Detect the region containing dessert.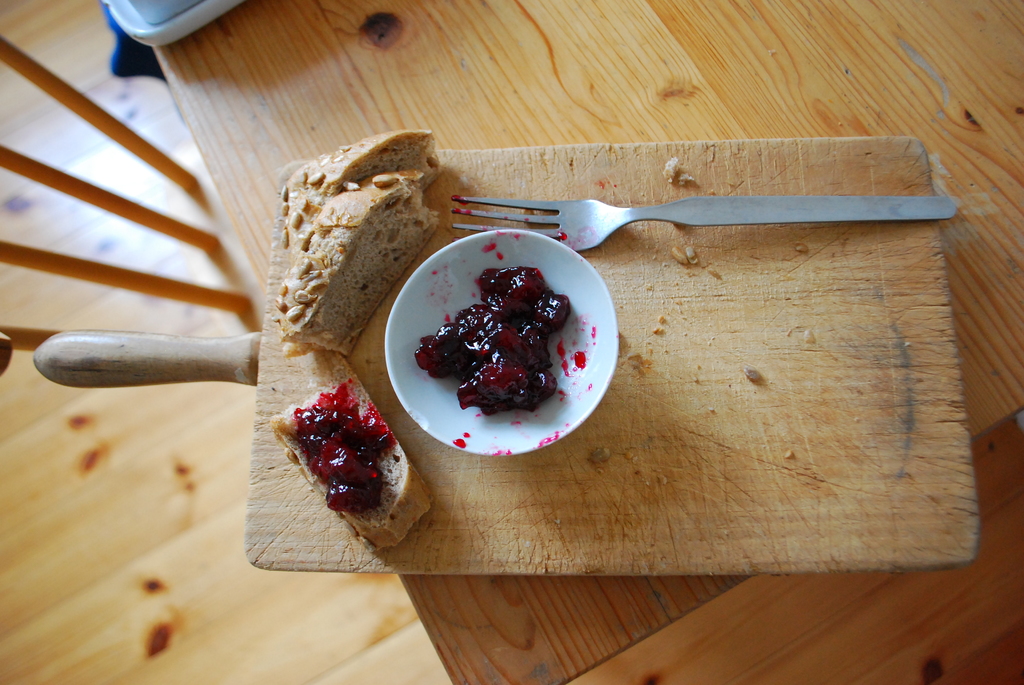
x1=292, y1=123, x2=455, y2=353.
